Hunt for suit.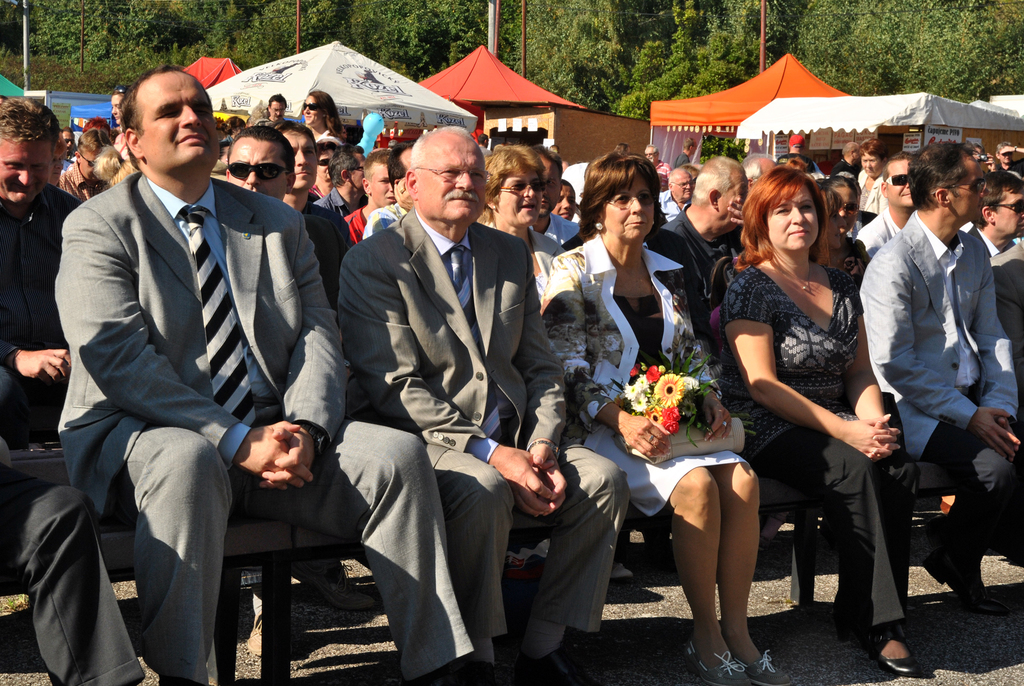
Hunted down at bbox=[50, 170, 479, 685].
